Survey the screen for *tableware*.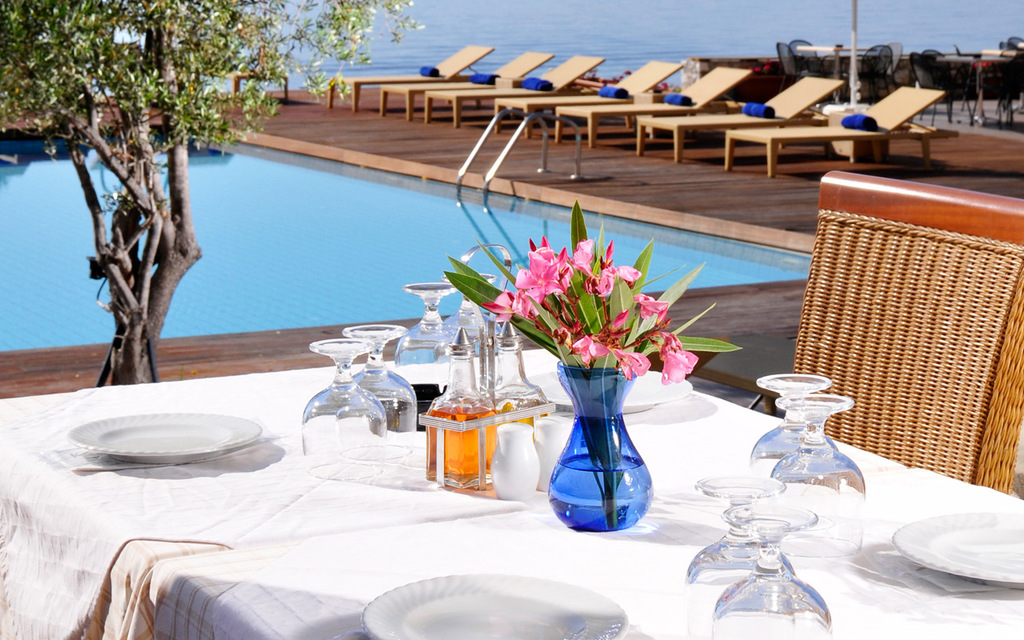
Survey found: Rect(300, 335, 394, 487).
